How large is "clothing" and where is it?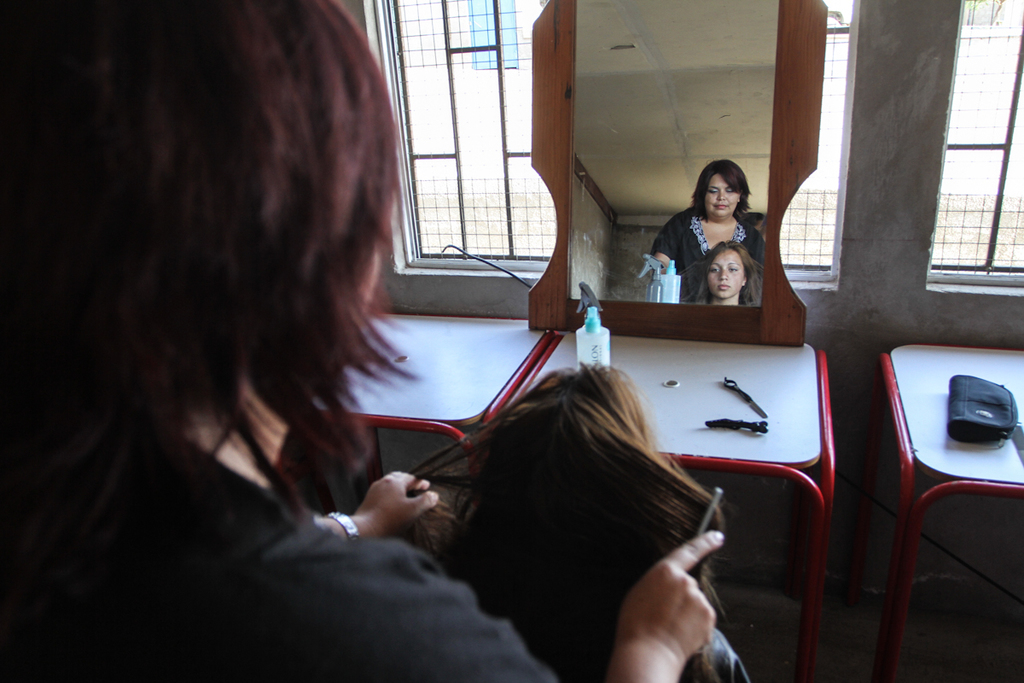
Bounding box: {"x1": 0, "y1": 438, "x2": 556, "y2": 682}.
